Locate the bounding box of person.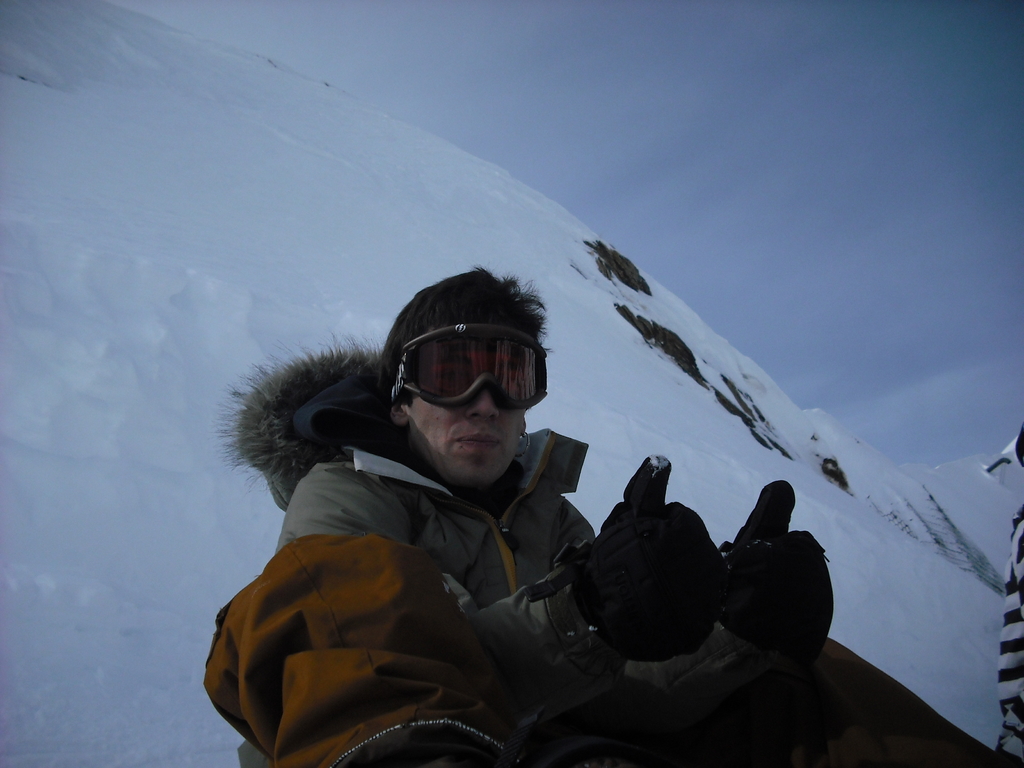
Bounding box: (209,261,844,767).
